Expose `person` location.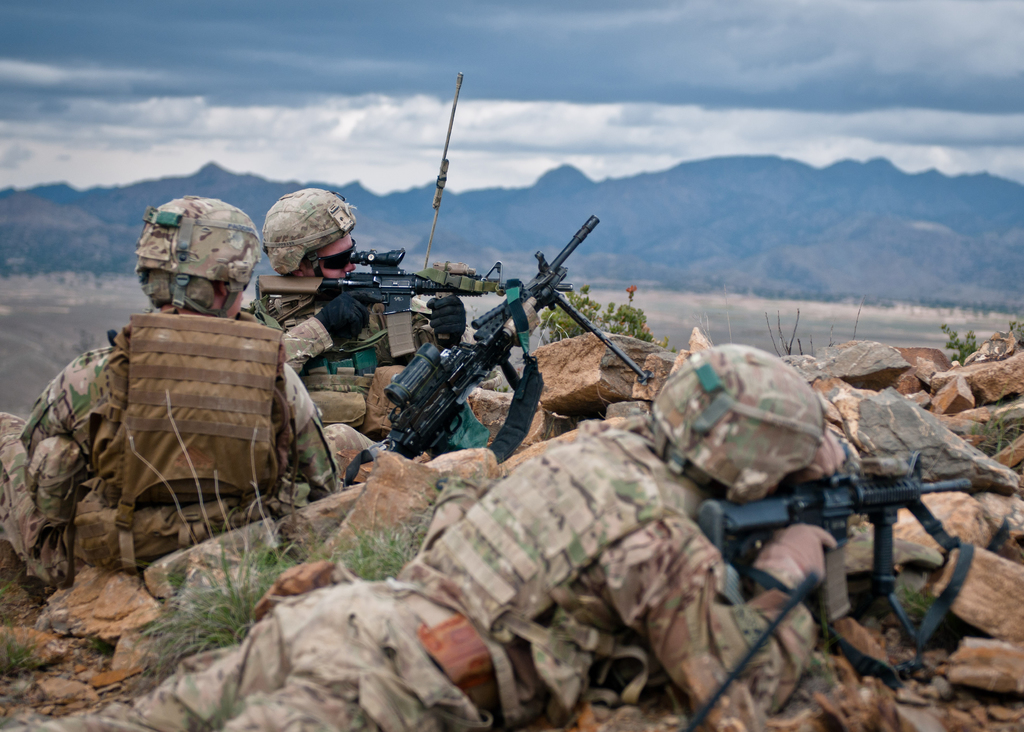
Exposed at x1=2 y1=345 x2=844 y2=730.
